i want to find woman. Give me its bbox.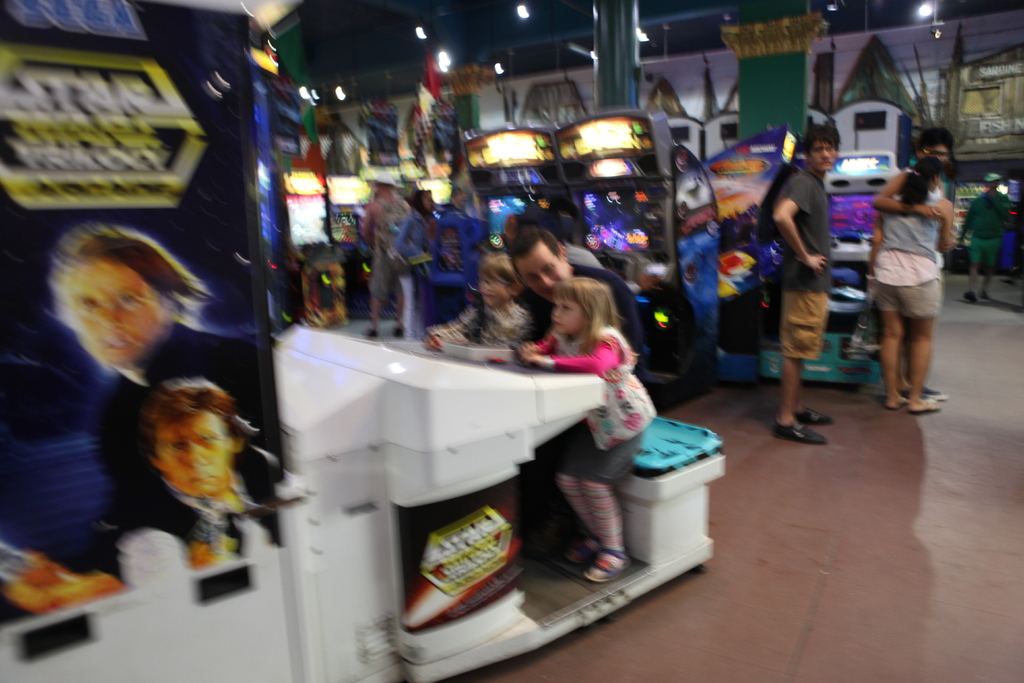
(50, 222, 298, 544).
